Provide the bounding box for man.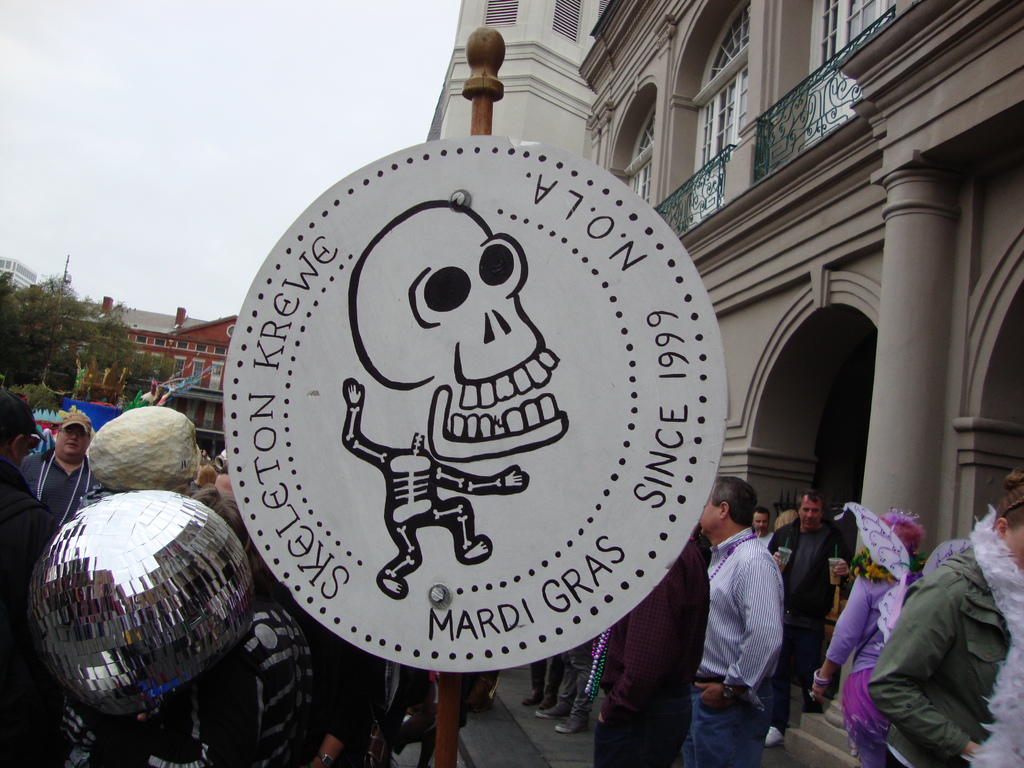
770 494 838 695.
